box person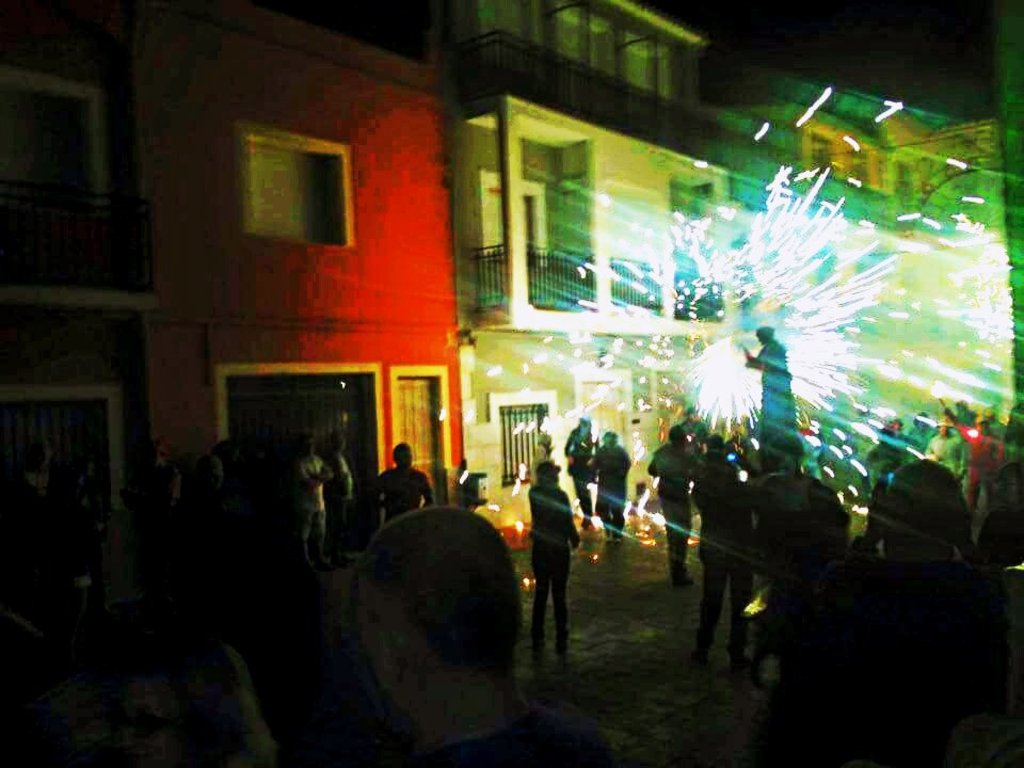
[x1=681, y1=407, x2=1023, y2=767]
